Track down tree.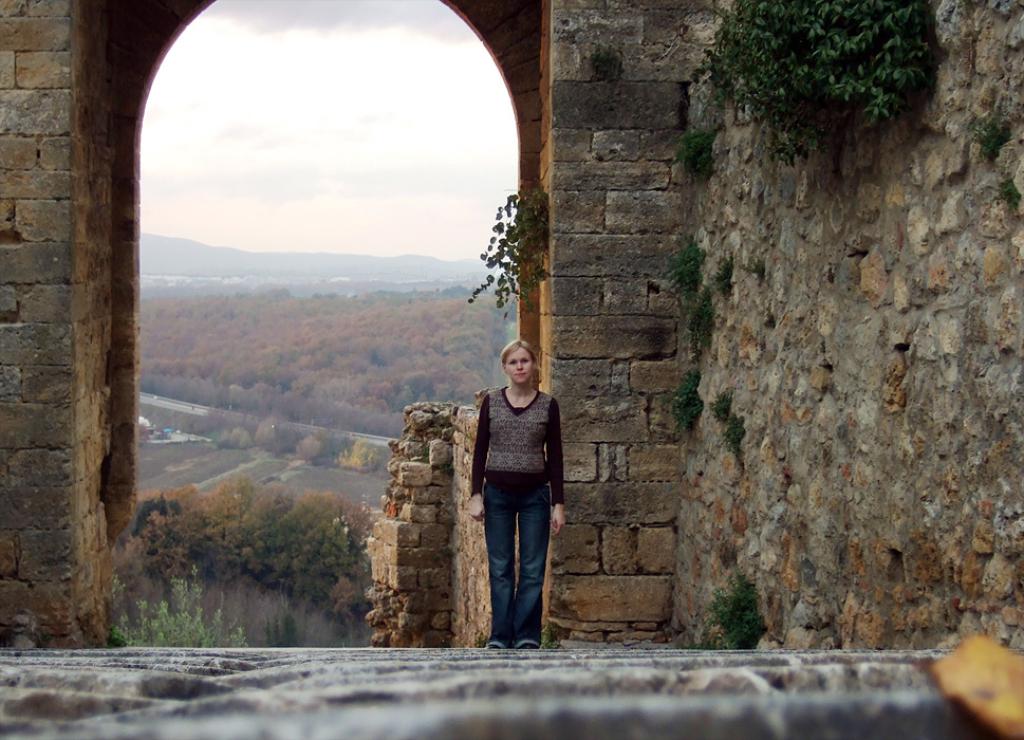
Tracked to x1=255 y1=593 x2=303 y2=656.
